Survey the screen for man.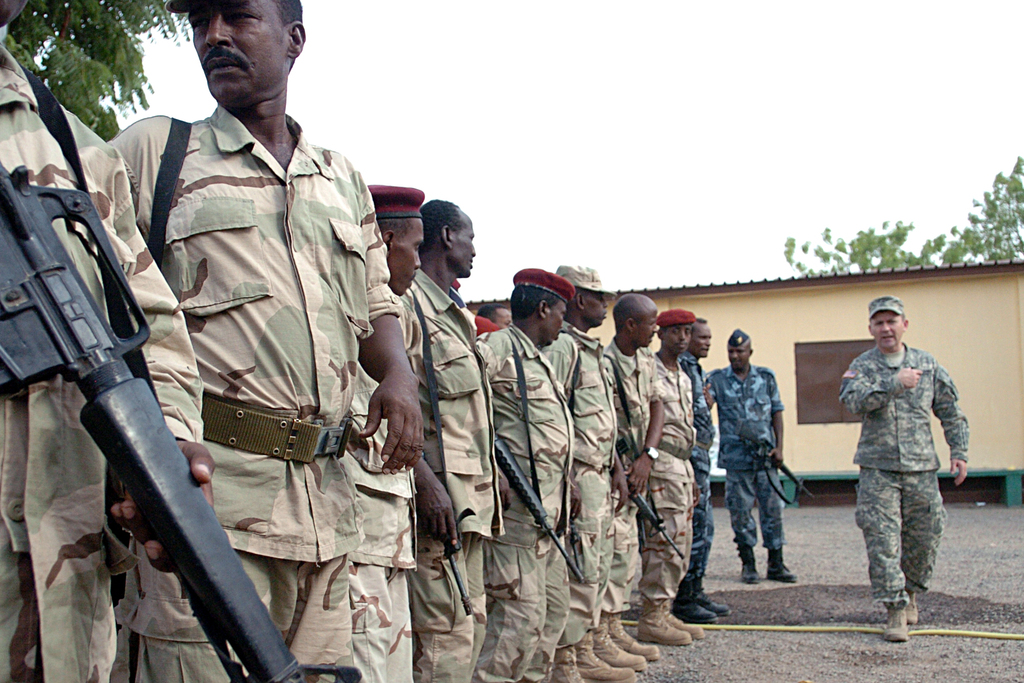
Survey found: <region>835, 289, 975, 639</region>.
